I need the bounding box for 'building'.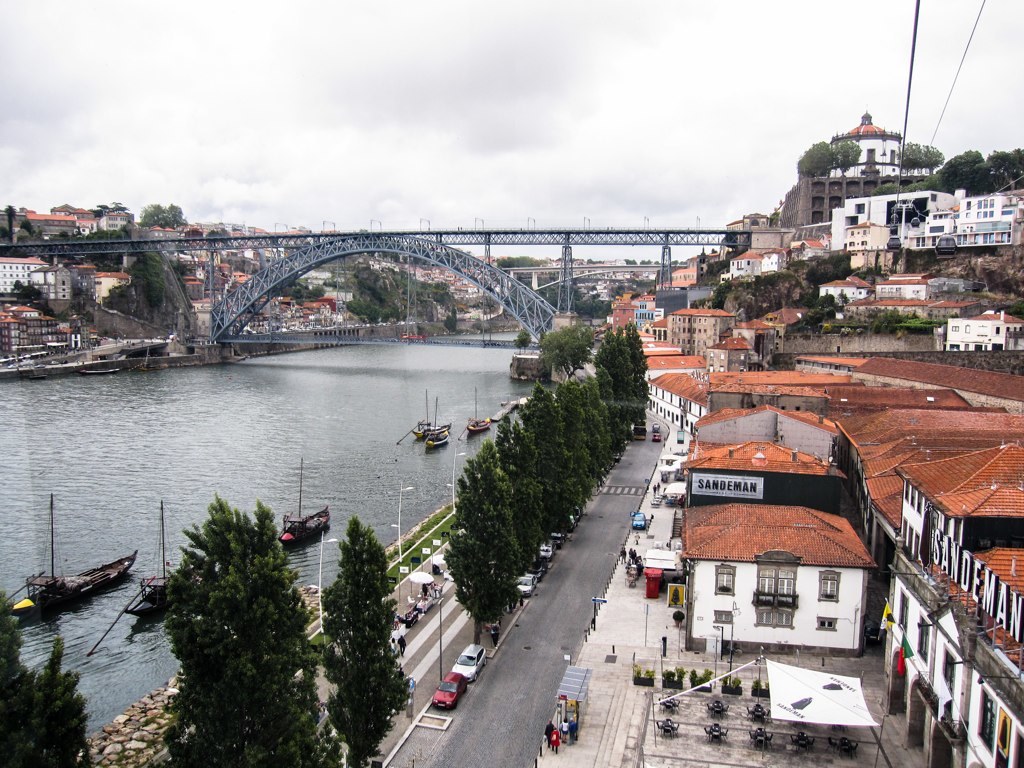
Here it is: Rect(829, 113, 904, 187).
